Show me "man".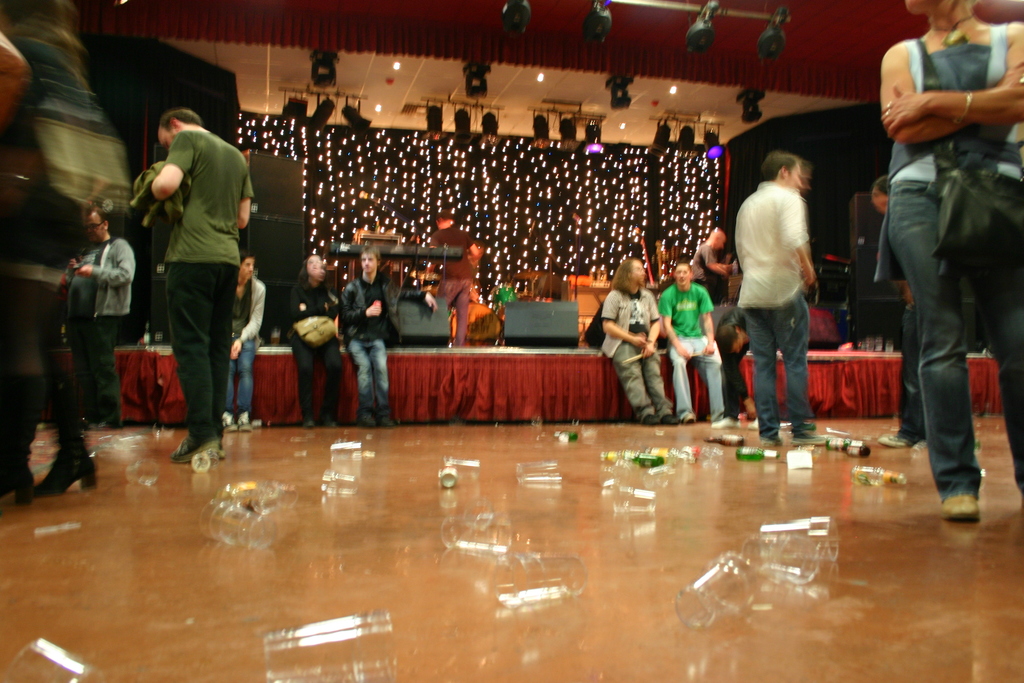
"man" is here: {"left": 227, "top": 247, "right": 268, "bottom": 436}.
